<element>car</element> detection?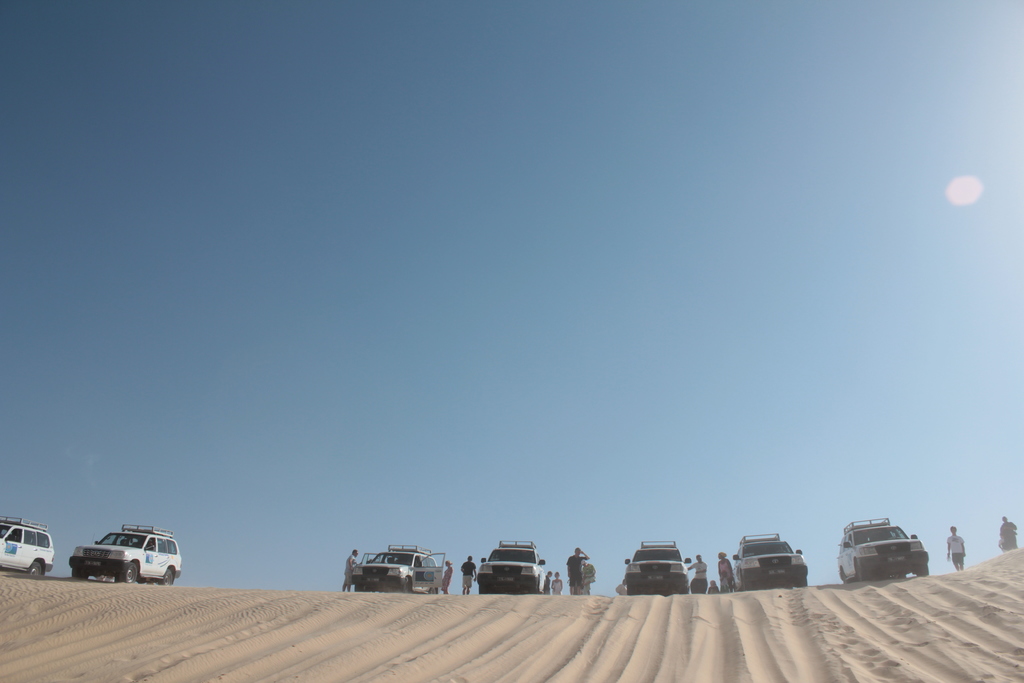
pyautogui.locateOnScreen(356, 546, 445, 591)
